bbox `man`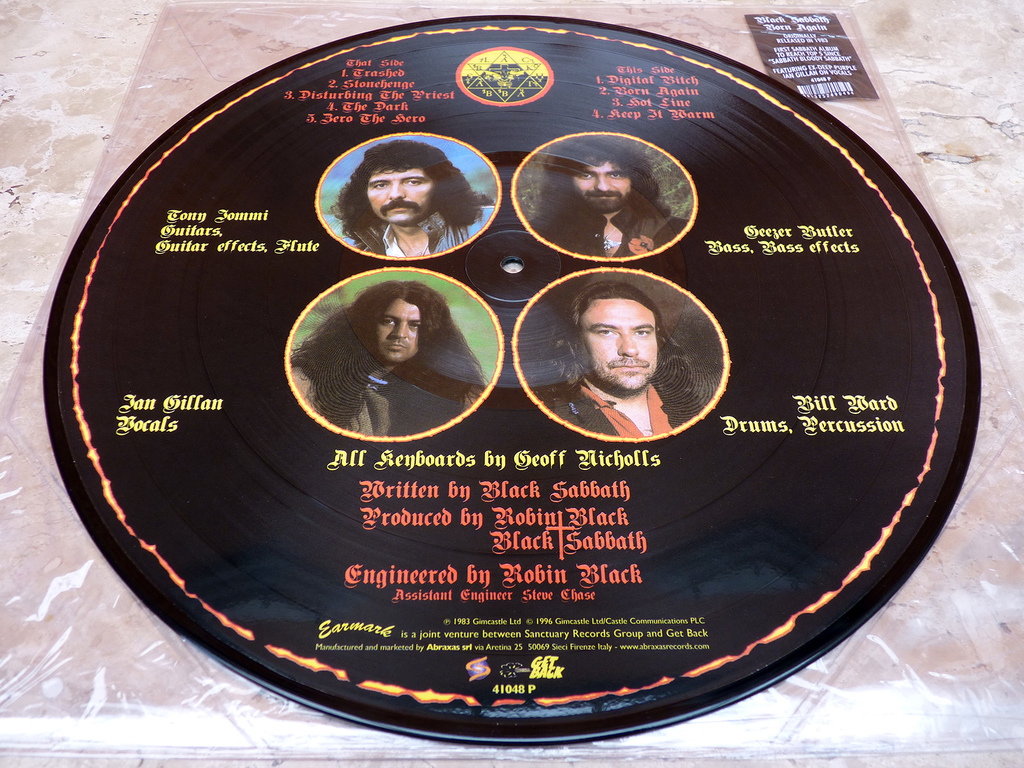
(530, 139, 690, 257)
